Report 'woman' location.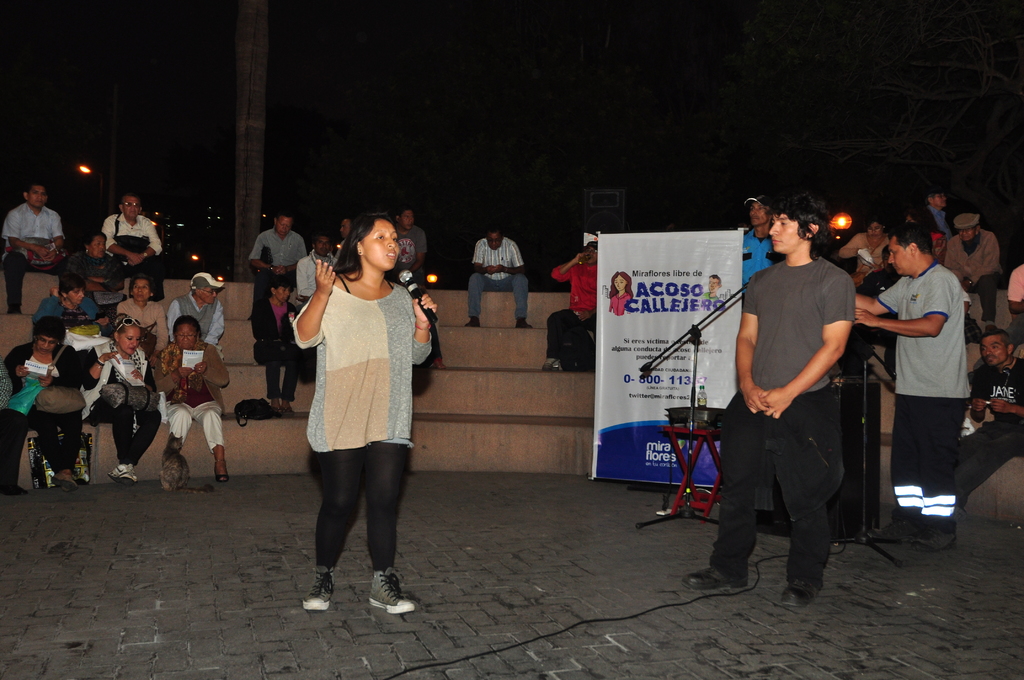
Report: left=35, top=277, right=108, bottom=359.
